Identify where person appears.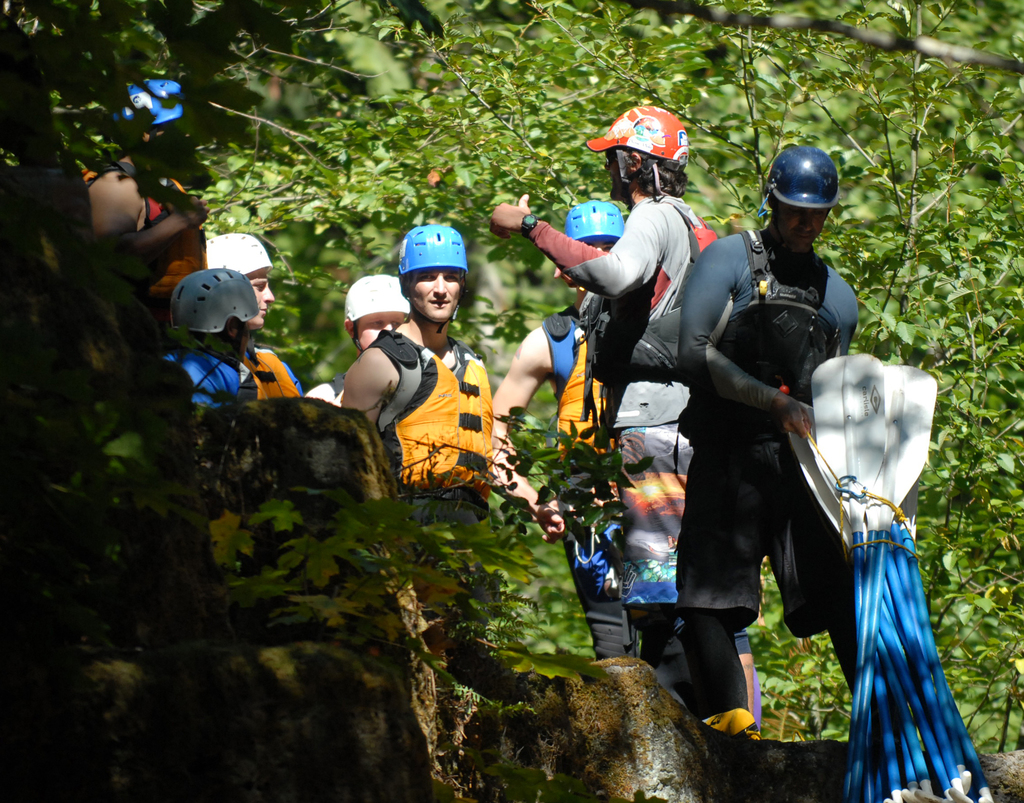
Appears at detection(304, 273, 408, 406).
